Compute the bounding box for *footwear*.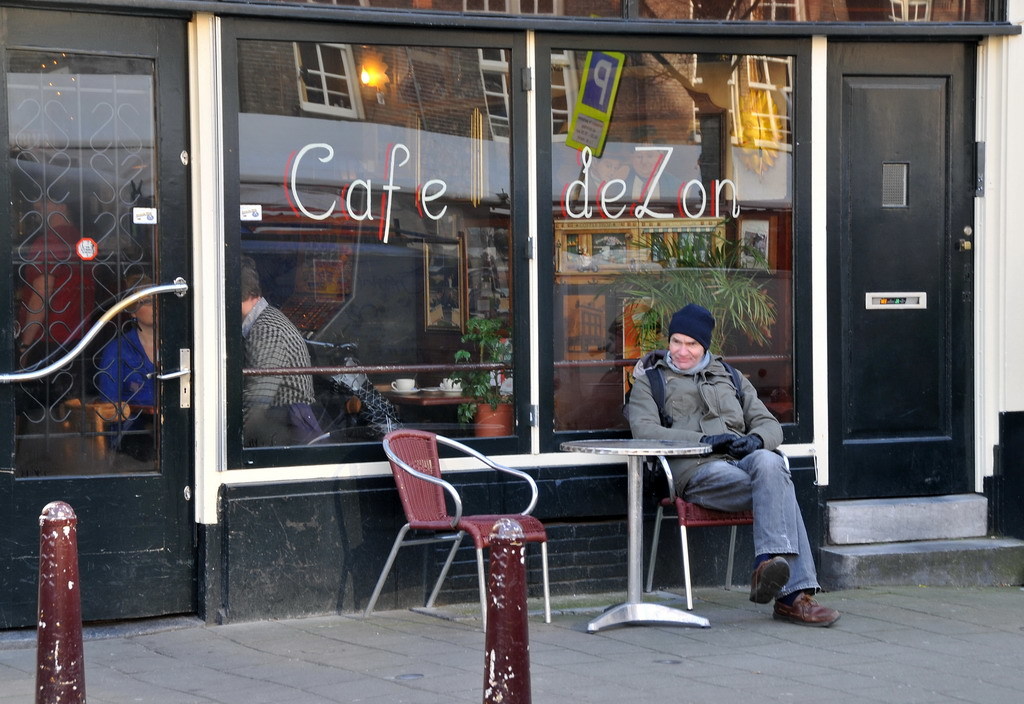
(772,593,838,629).
